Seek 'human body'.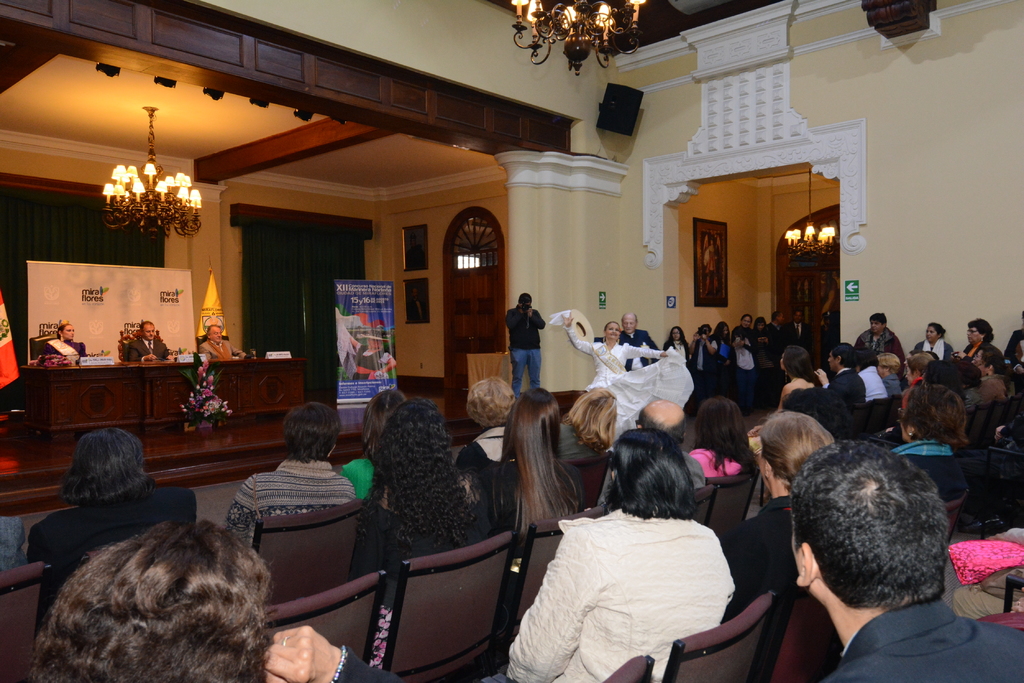
box=[125, 340, 173, 366].
